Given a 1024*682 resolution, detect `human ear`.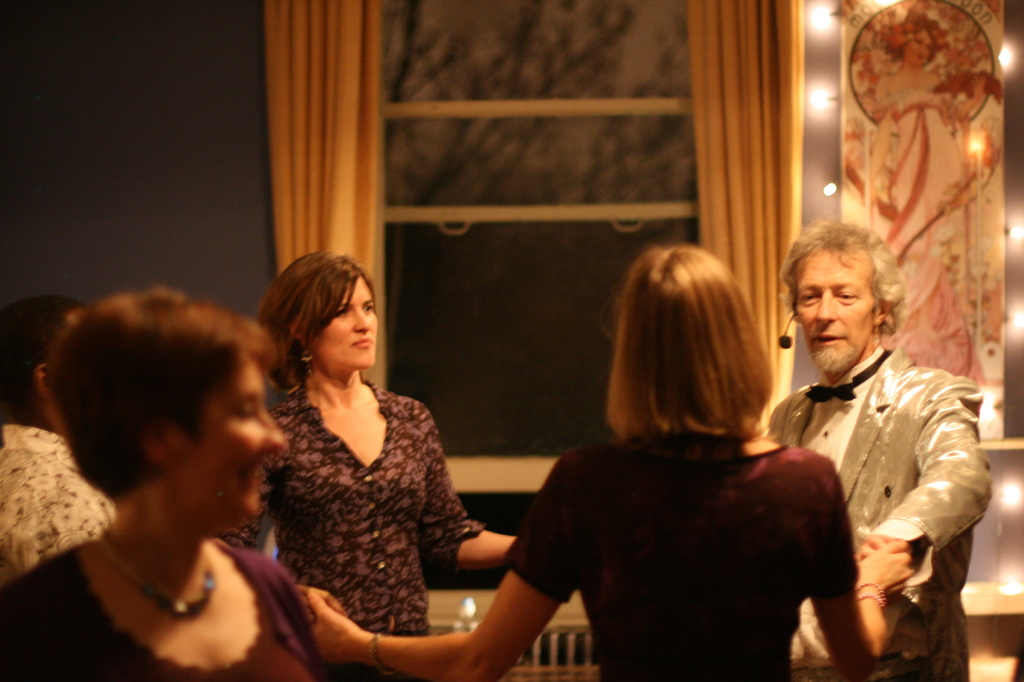
l=291, t=319, r=307, b=341.
